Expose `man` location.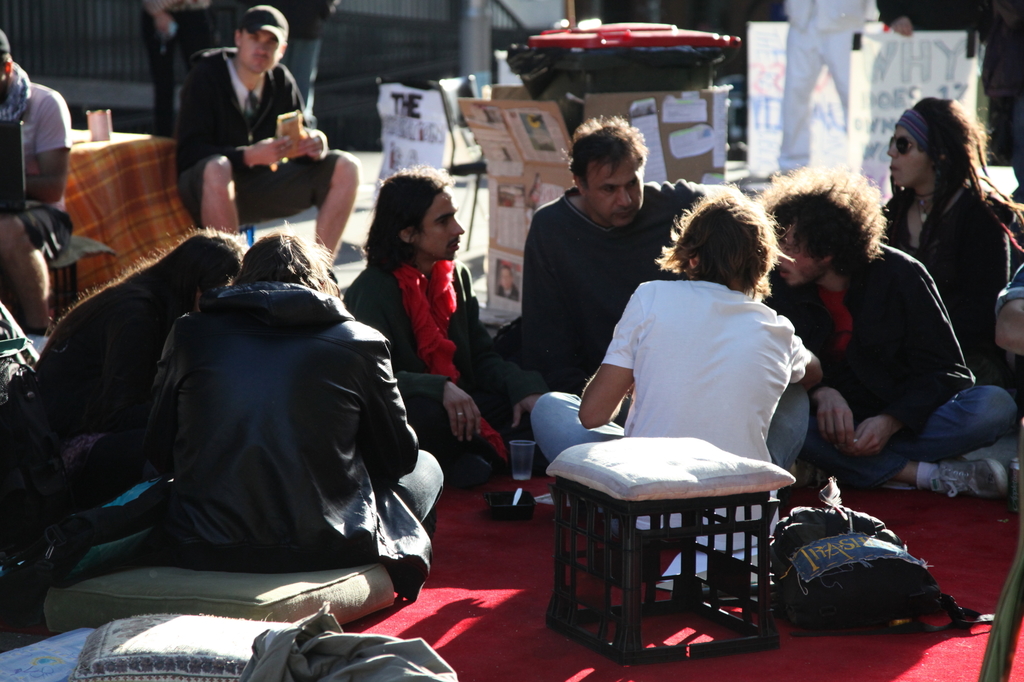
Exposed at (345, 162, 545, 481).
